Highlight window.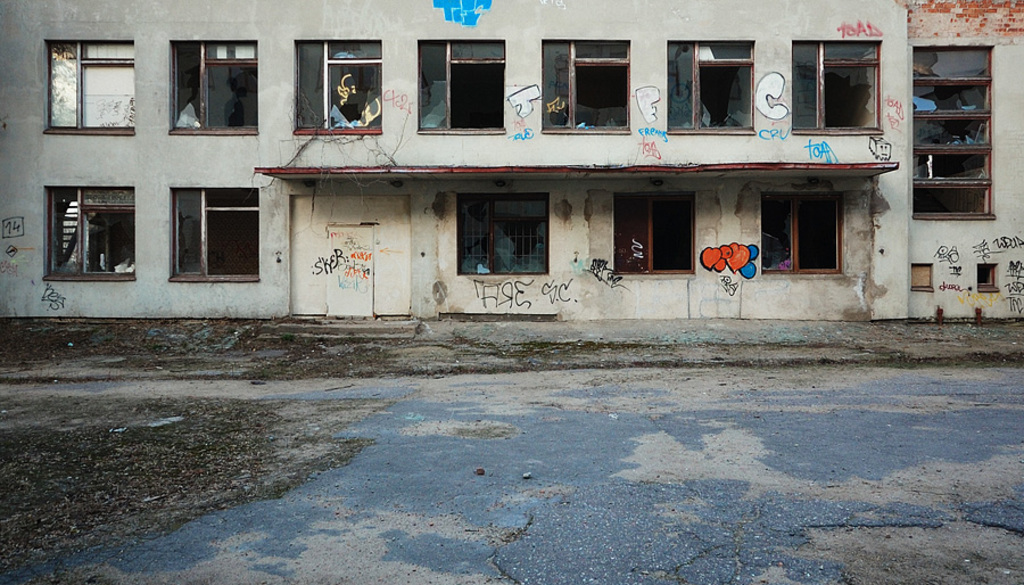
Highlighted region: {"left": 976, "top": 263, "right": 1001, "bottom": 294}.
